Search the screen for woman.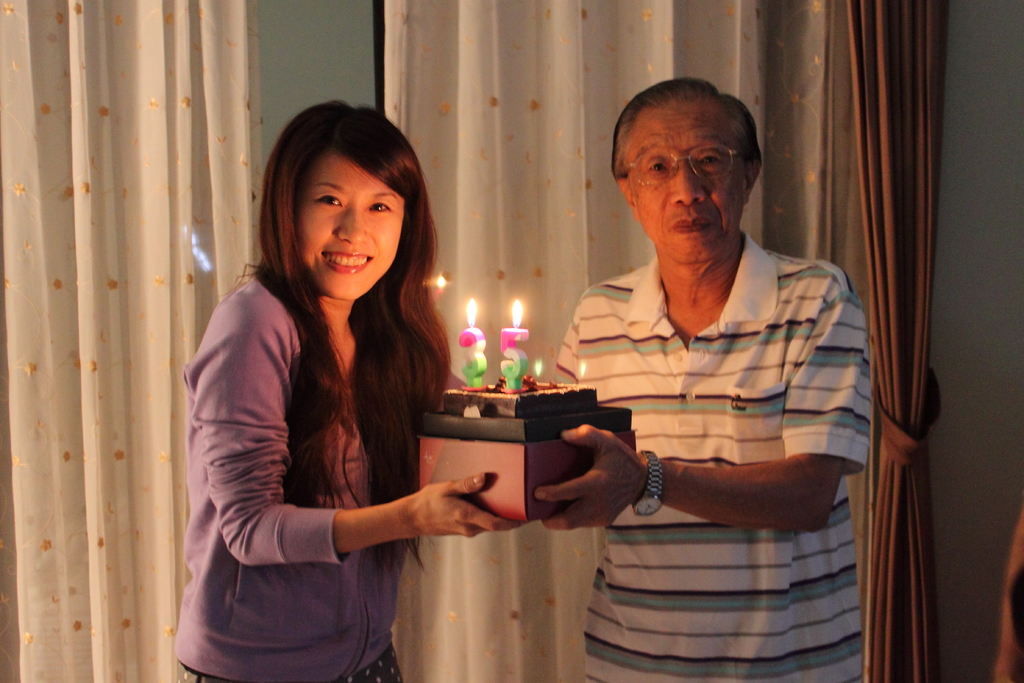
Found at bbox(179, 99, 523, 682).
